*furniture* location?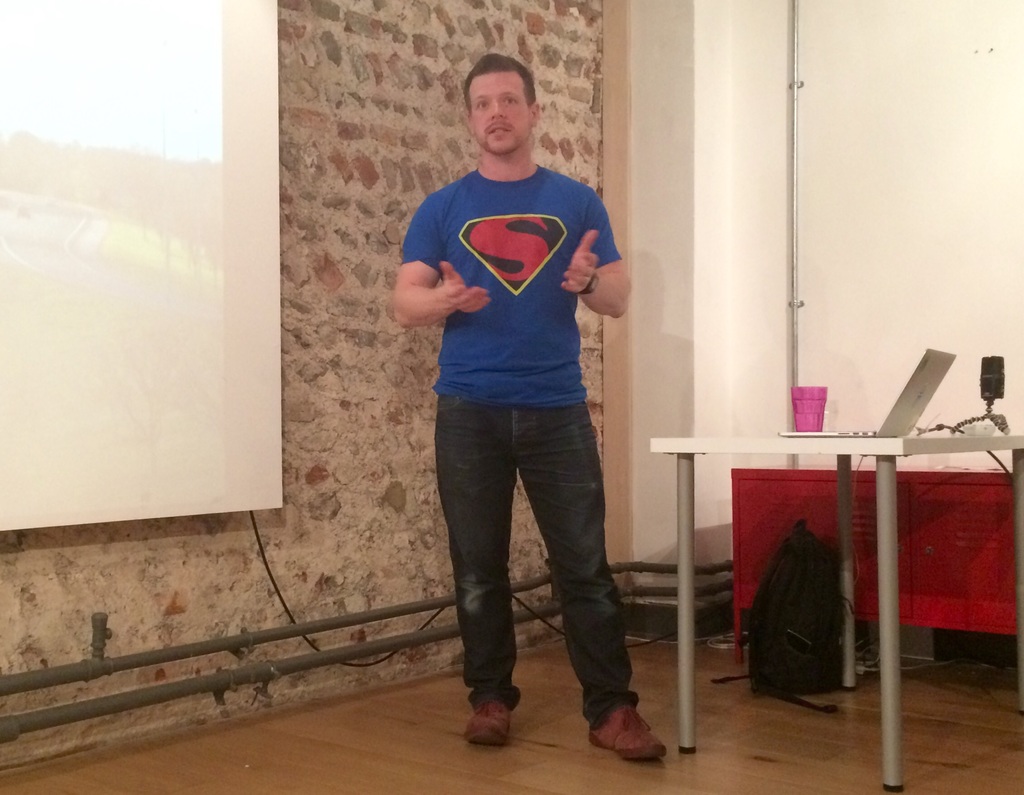
crop(731, 467, 1018, 663)
